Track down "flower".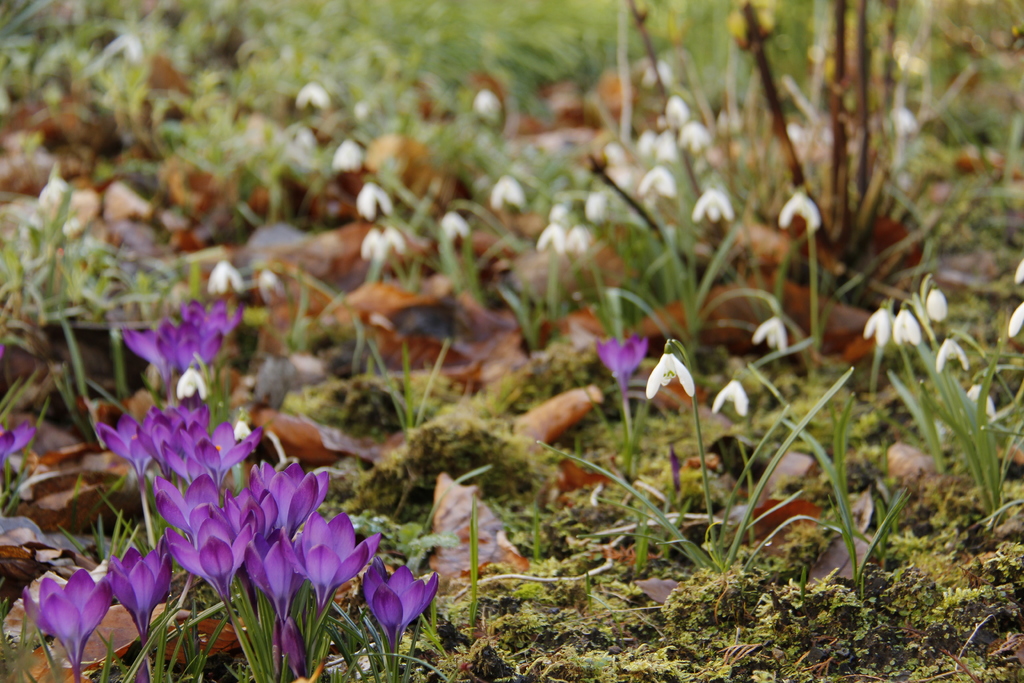
Tracked to l=206, t=260, r=243, b=299.
